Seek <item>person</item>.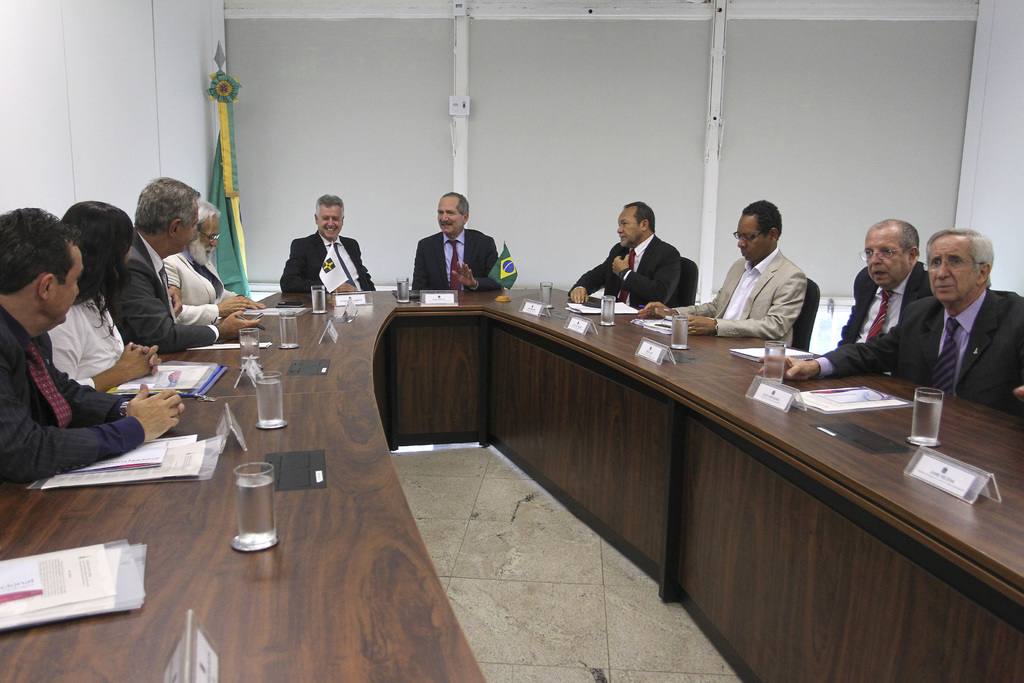
(left=53, top=201, right=159, bottom=393).
